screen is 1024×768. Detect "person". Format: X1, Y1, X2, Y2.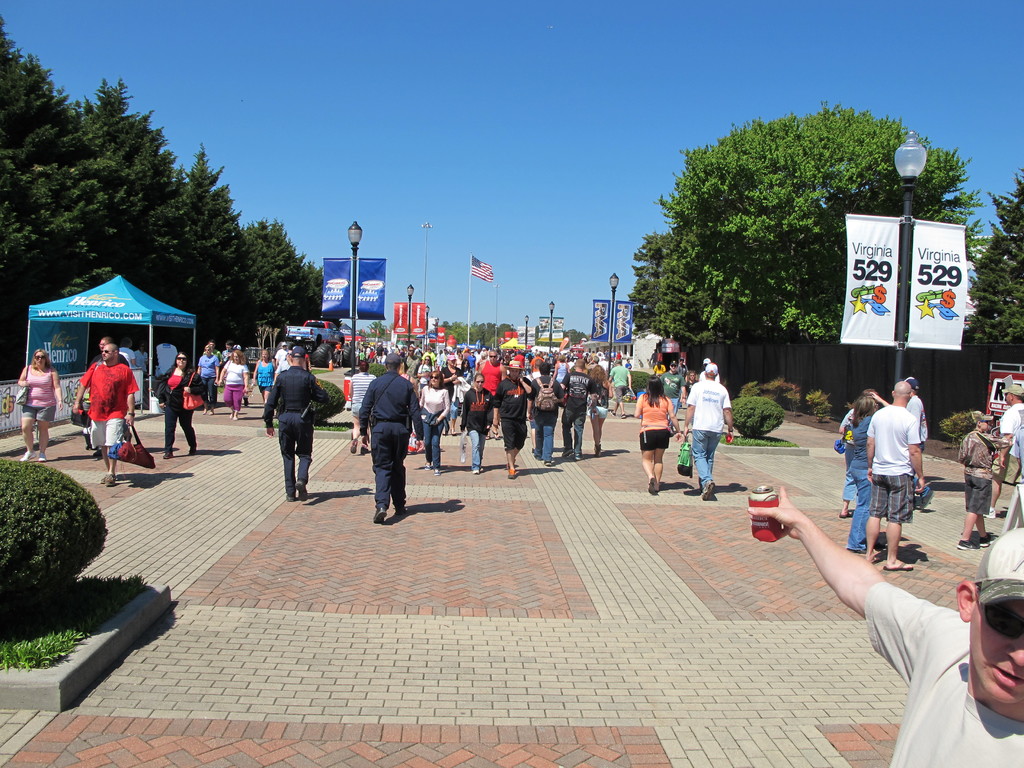
694, 353, 717, 384.
